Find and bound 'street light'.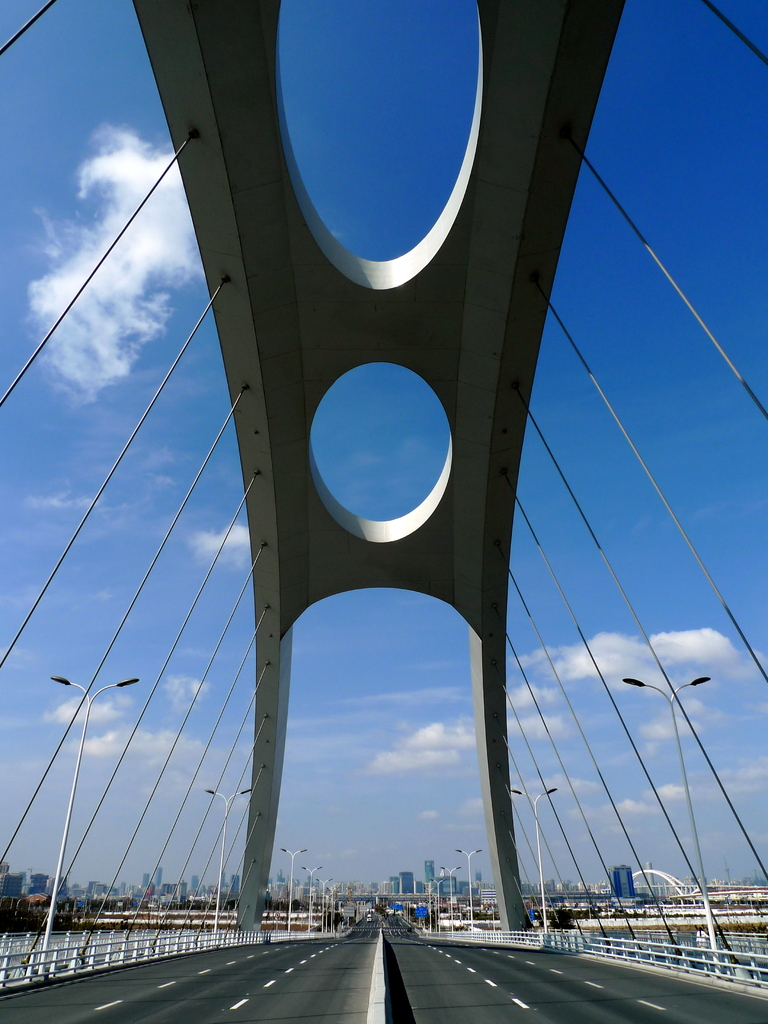
Bound: box(276, 841, 310, 932).
